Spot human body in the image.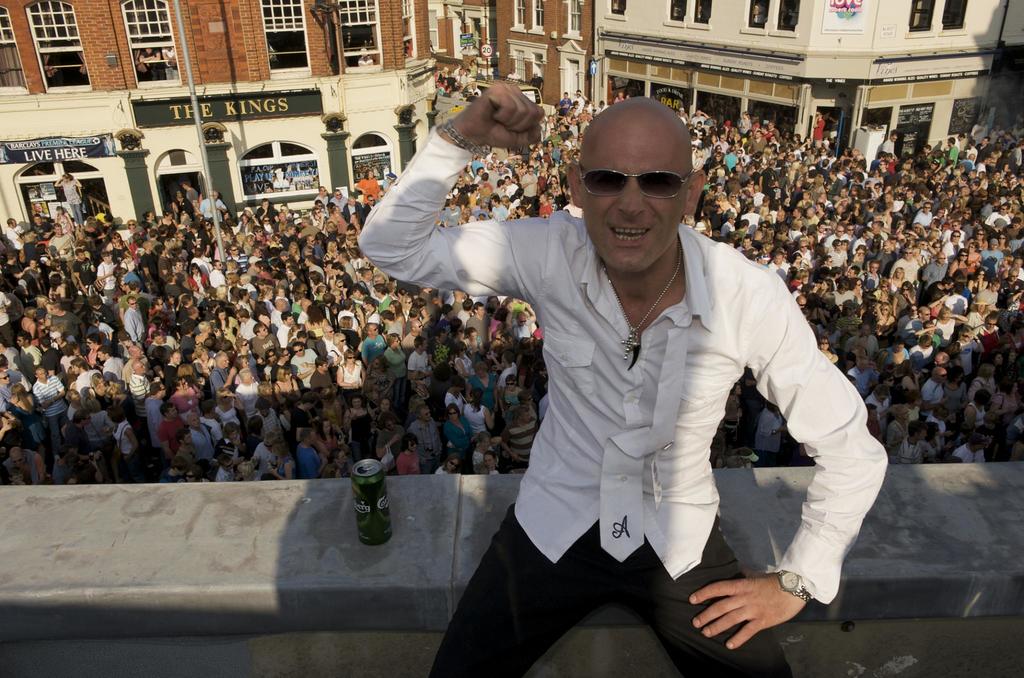
human body found at locate(275, 169, 288, 184).
